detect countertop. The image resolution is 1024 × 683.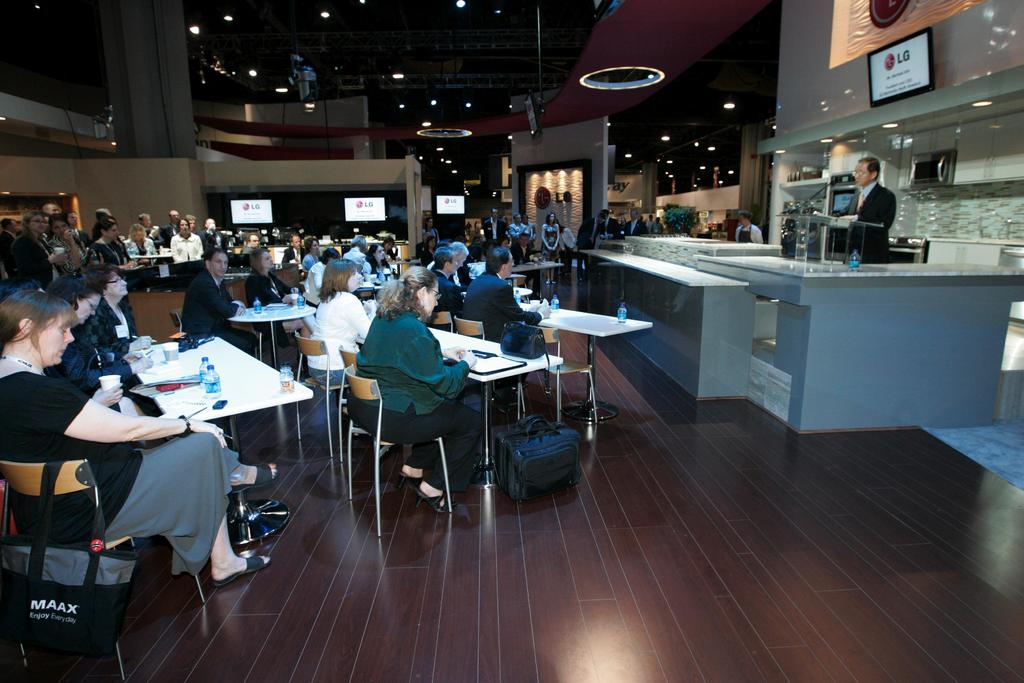
region(630, 236, 786, 253).
